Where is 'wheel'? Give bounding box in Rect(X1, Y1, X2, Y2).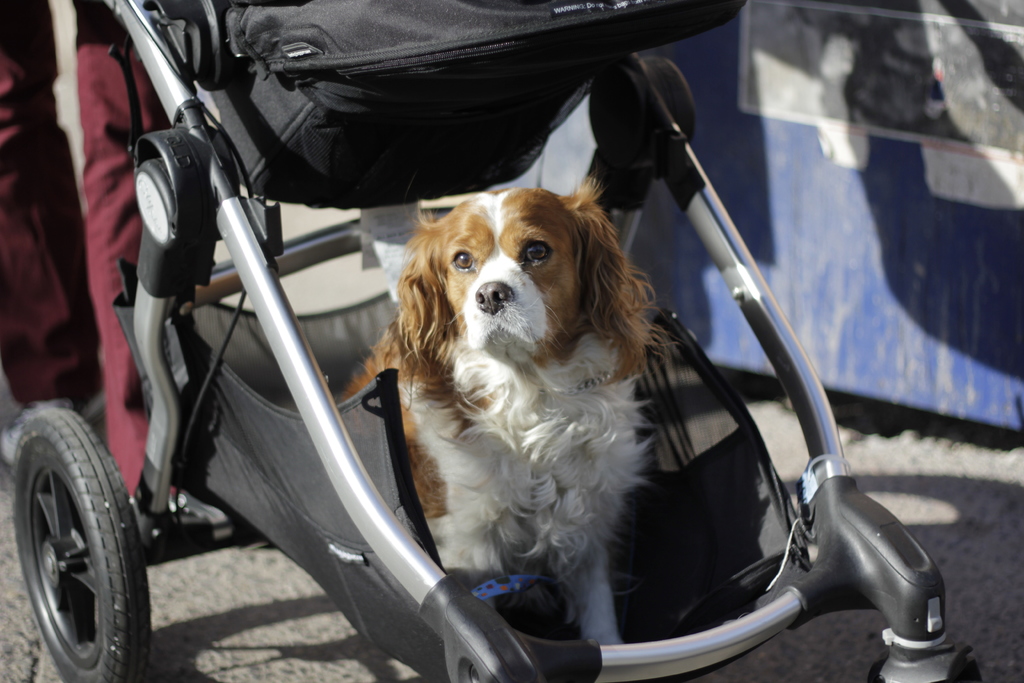
Rect(12, 406, 157, 682).
